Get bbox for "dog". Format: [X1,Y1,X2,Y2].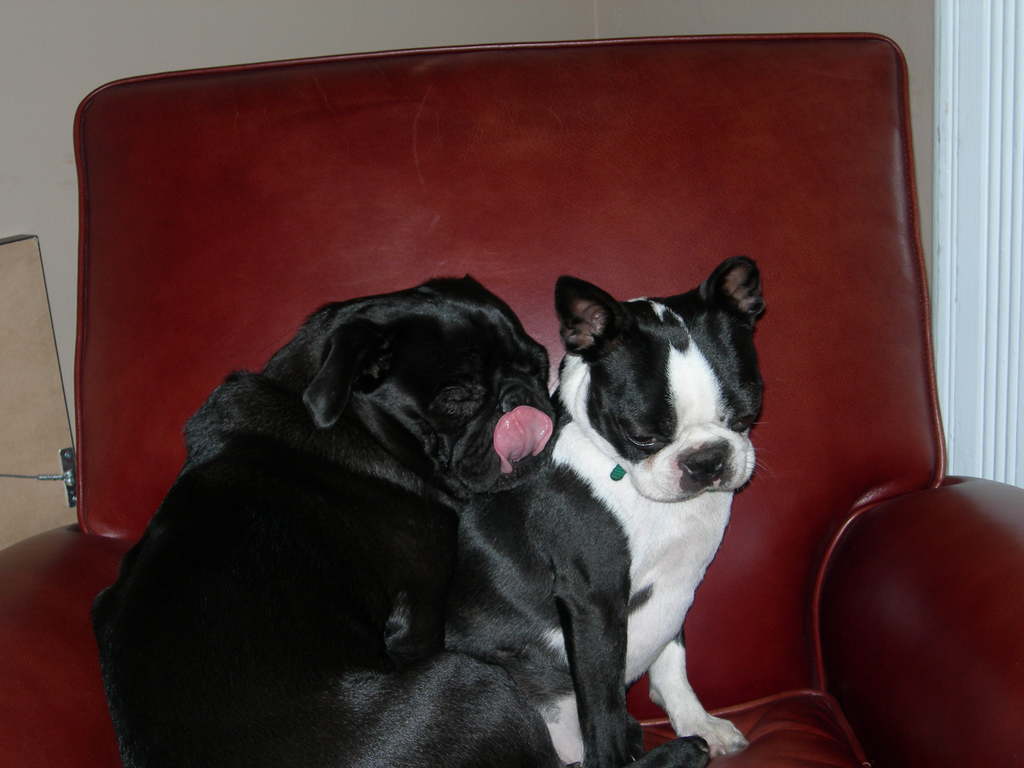
[544,253,771,767].
